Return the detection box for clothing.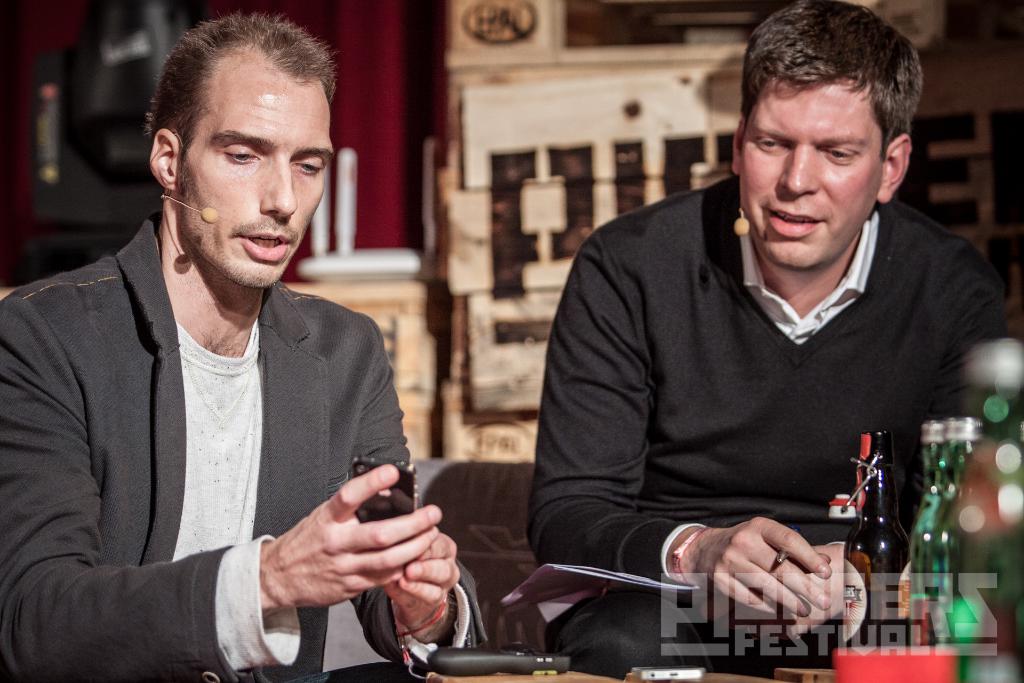
x1=532 y1=154 x2=994 y2=645.
